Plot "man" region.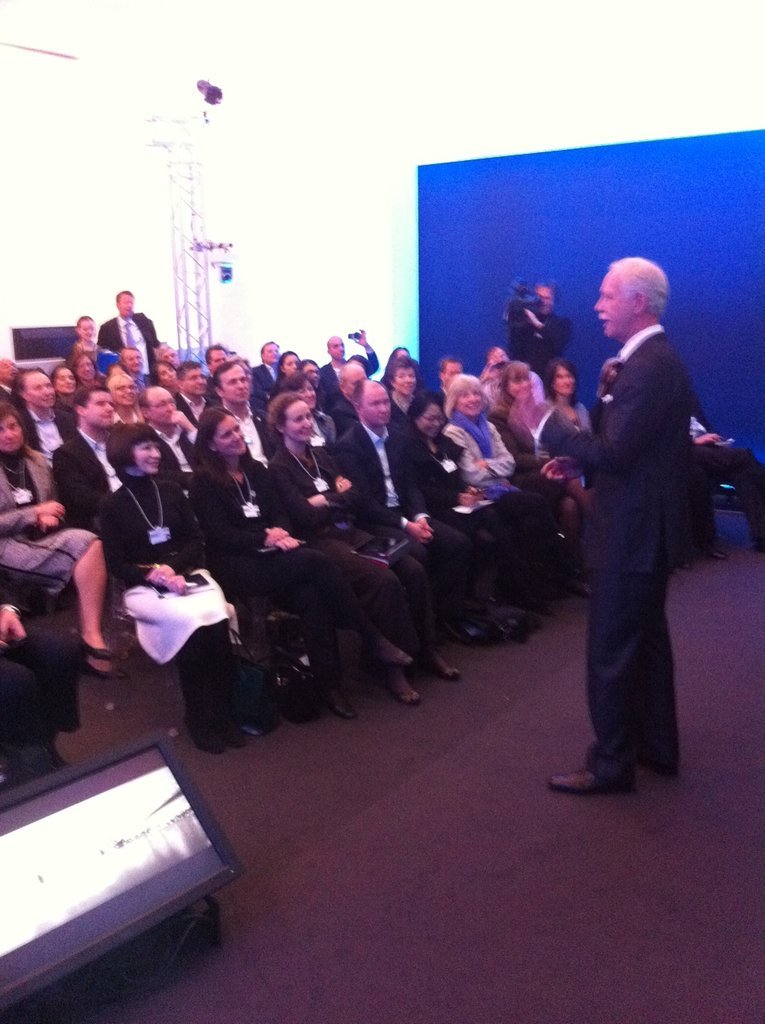
Plotted at x1=506, y1=282, x2=568, y2=375.
